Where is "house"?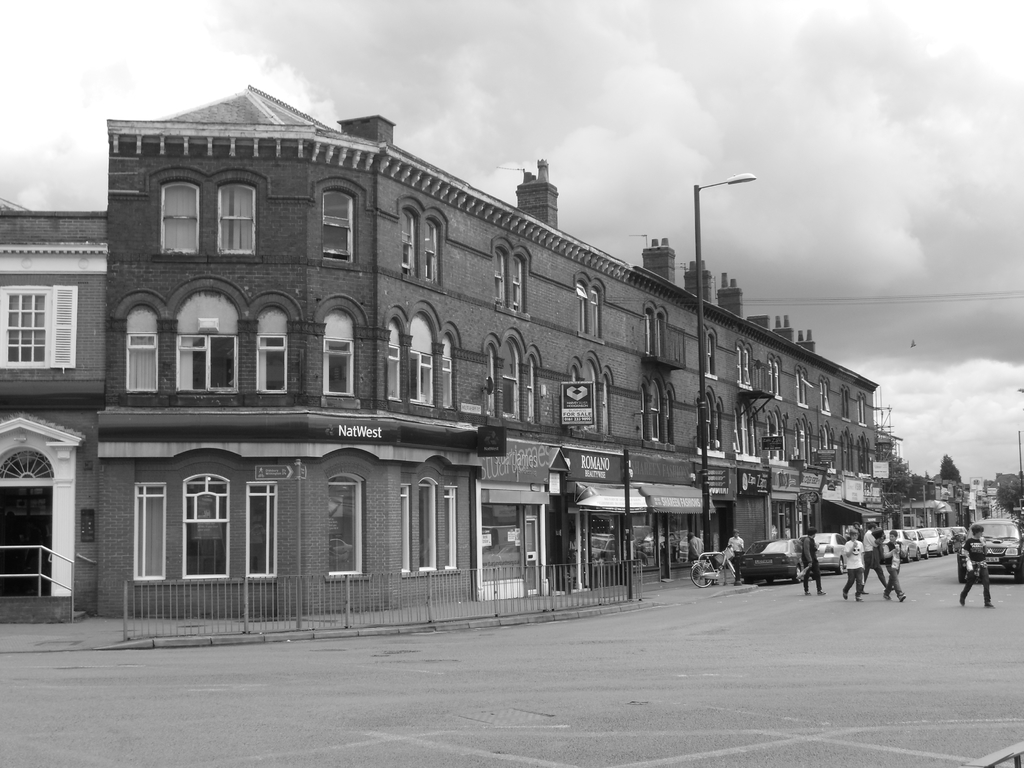
bbox=(95, 81, 888, 616).
